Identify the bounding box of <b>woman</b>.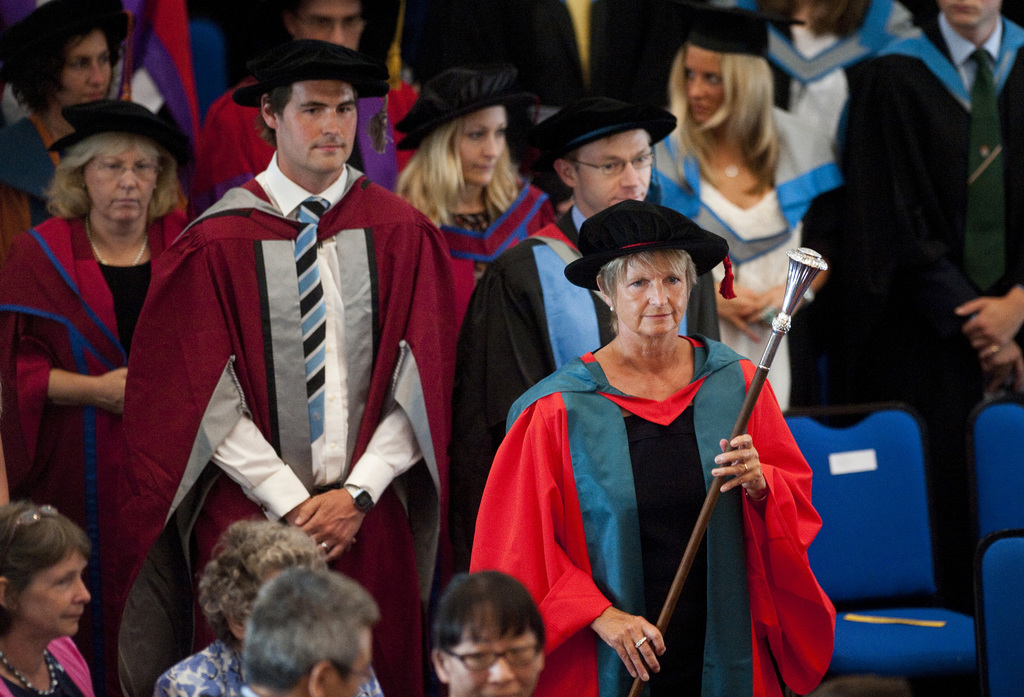
[x1=502, y1=184, x2=831, y2=668].
